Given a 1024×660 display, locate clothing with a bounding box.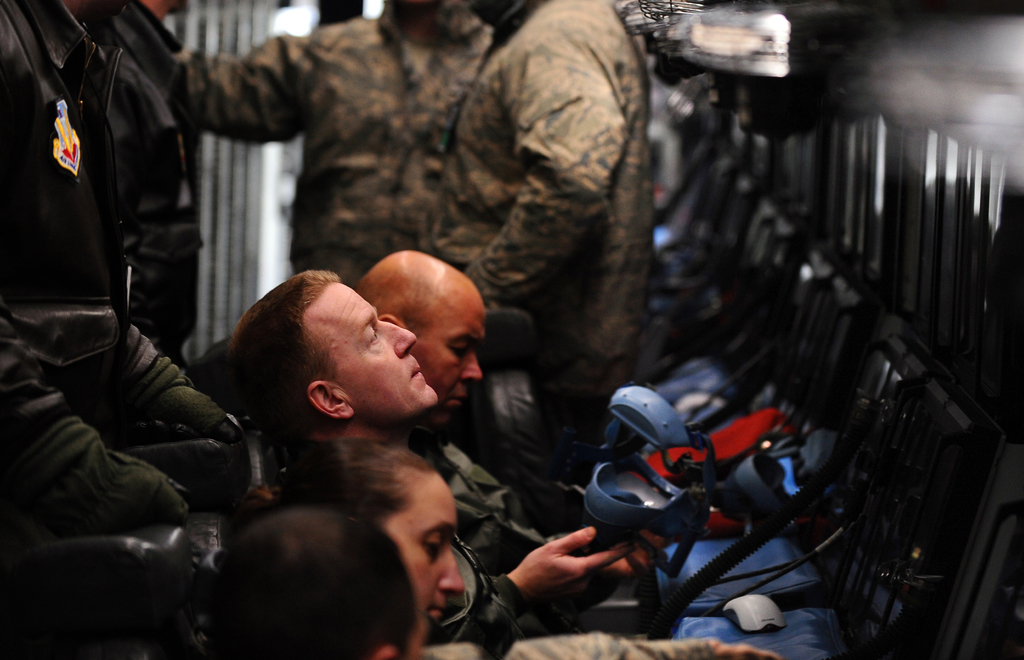
Located: {"left": 429, "top": 433, "right": 612, "bottom": 654}.
